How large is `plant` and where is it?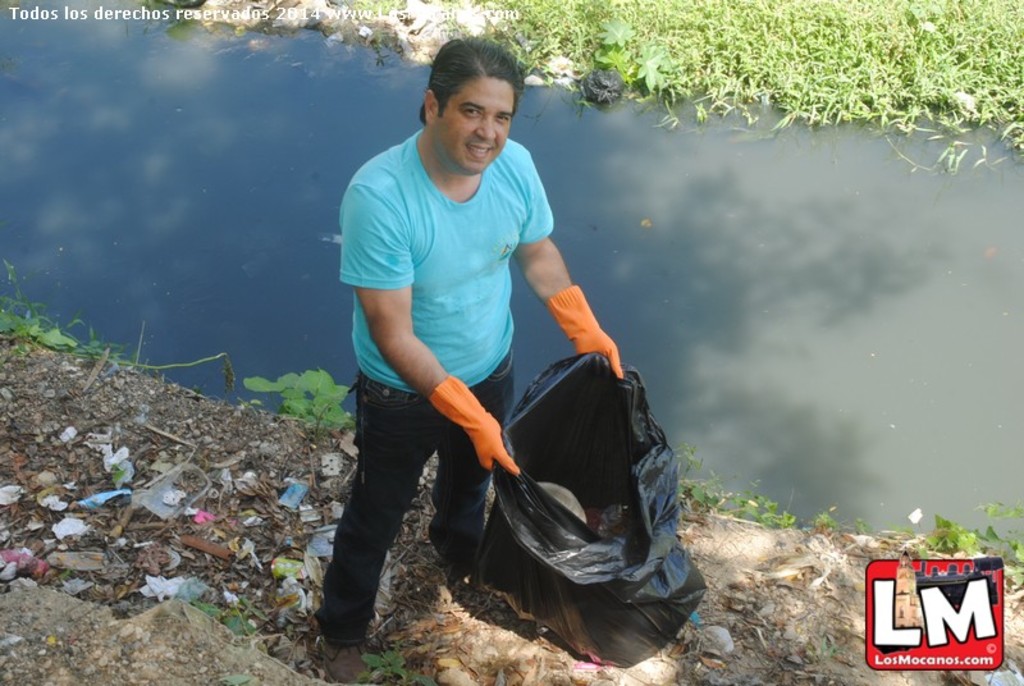
Bounding box: pyautogui.locateOnScreen(681, 471, 800, 527).
